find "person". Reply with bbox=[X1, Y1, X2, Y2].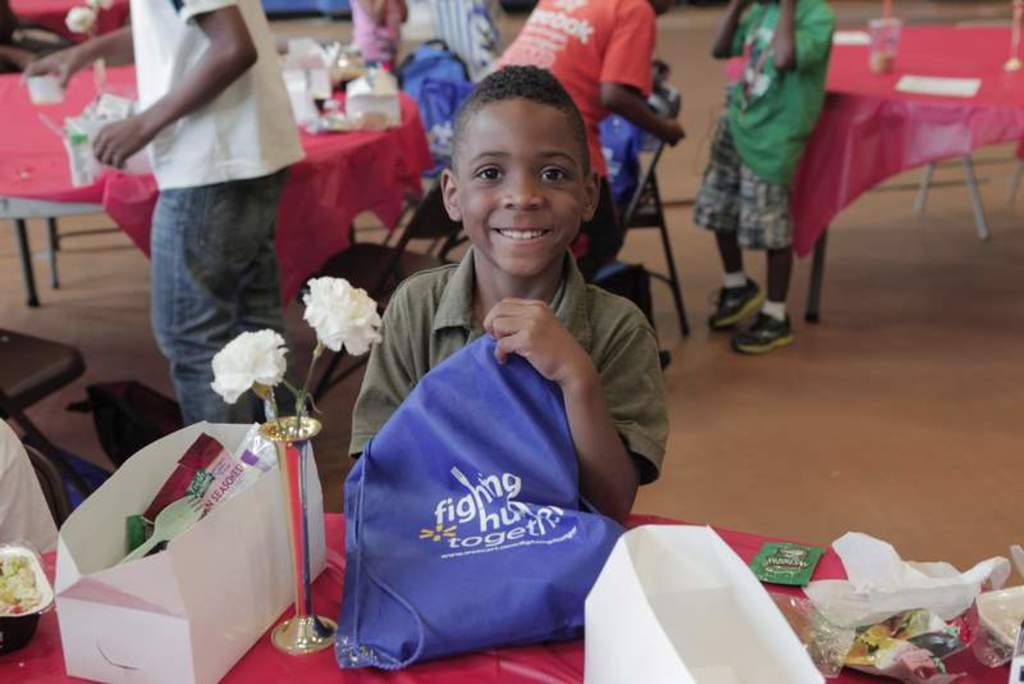
bbox=[22, 0, 308, 429].
